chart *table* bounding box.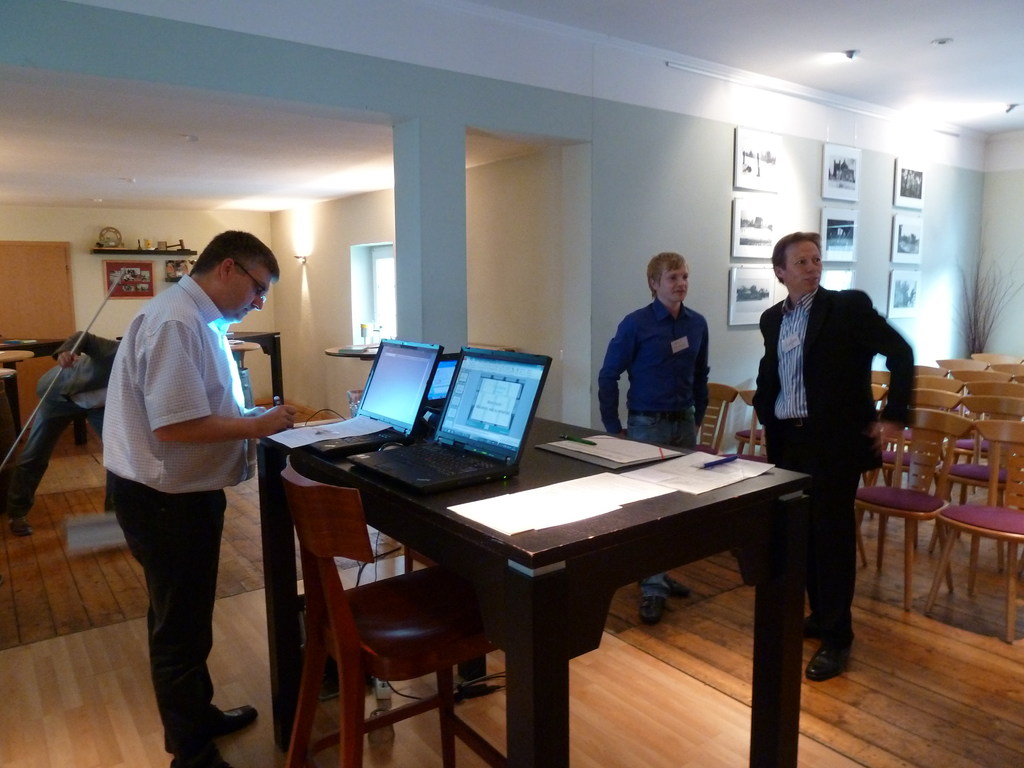
Charted: <region>0, 348, 31, 363</region>.
